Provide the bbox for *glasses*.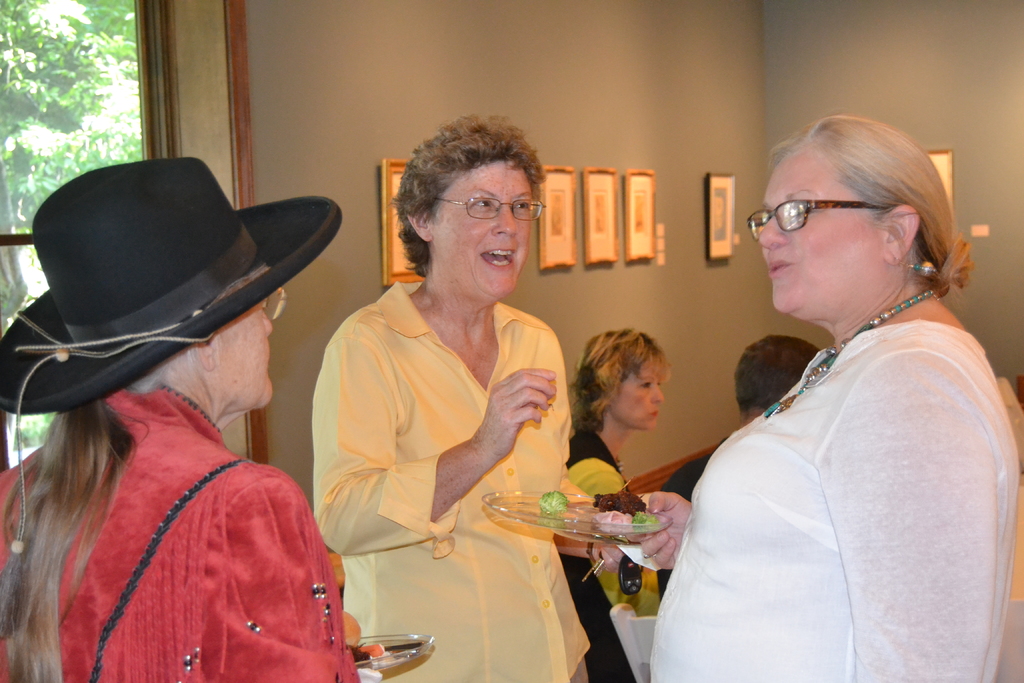
bbox=[760, 186, 908, 241].
